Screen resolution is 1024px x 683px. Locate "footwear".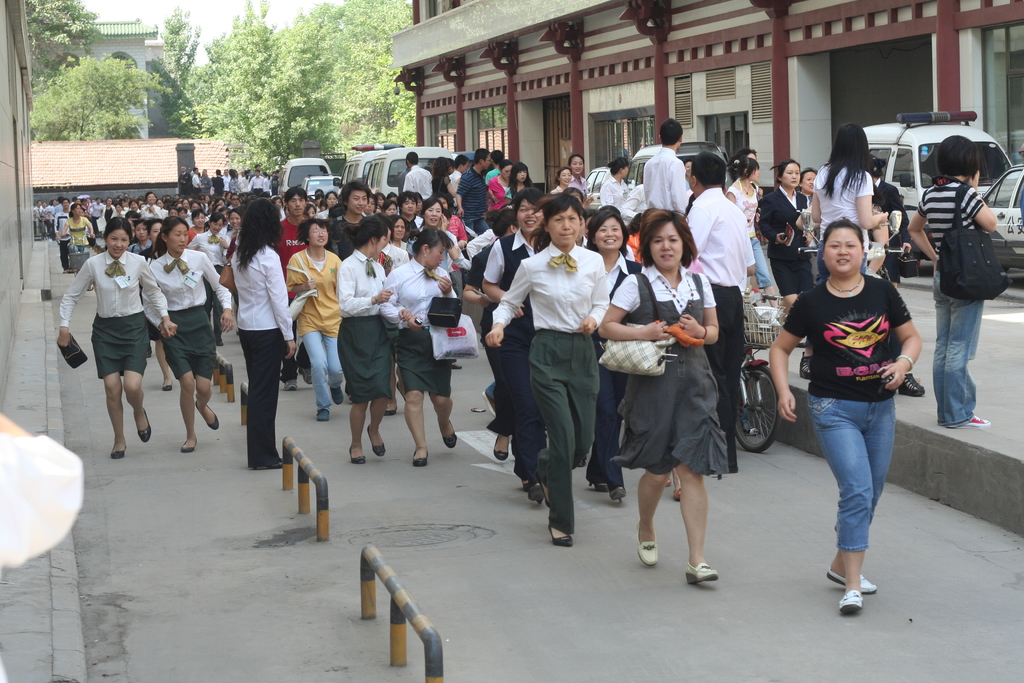
region(61, 265, 65, 272).
